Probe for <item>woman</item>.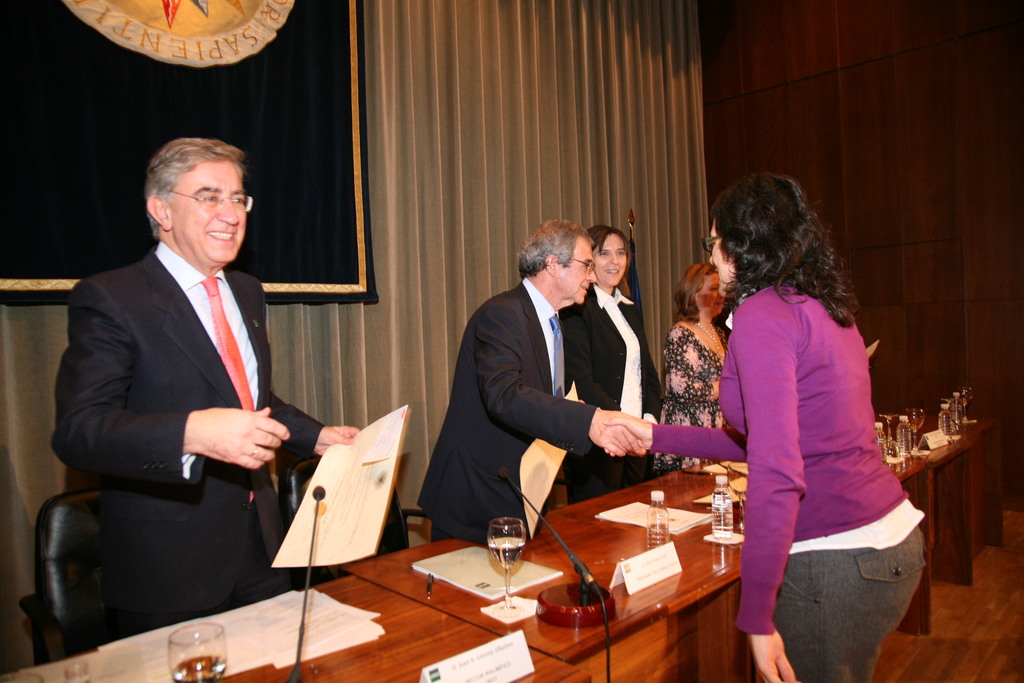
Probe result: locate(675, 179, 918, 676).
